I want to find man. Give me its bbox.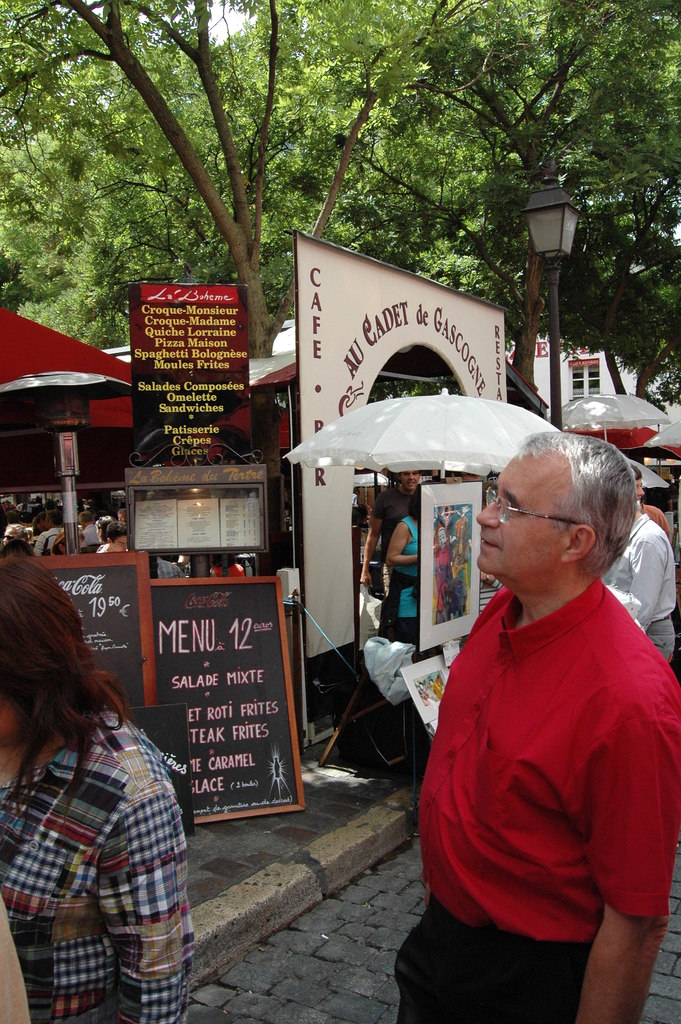
[x1=398, y1=438, x2=674, y2=988].
